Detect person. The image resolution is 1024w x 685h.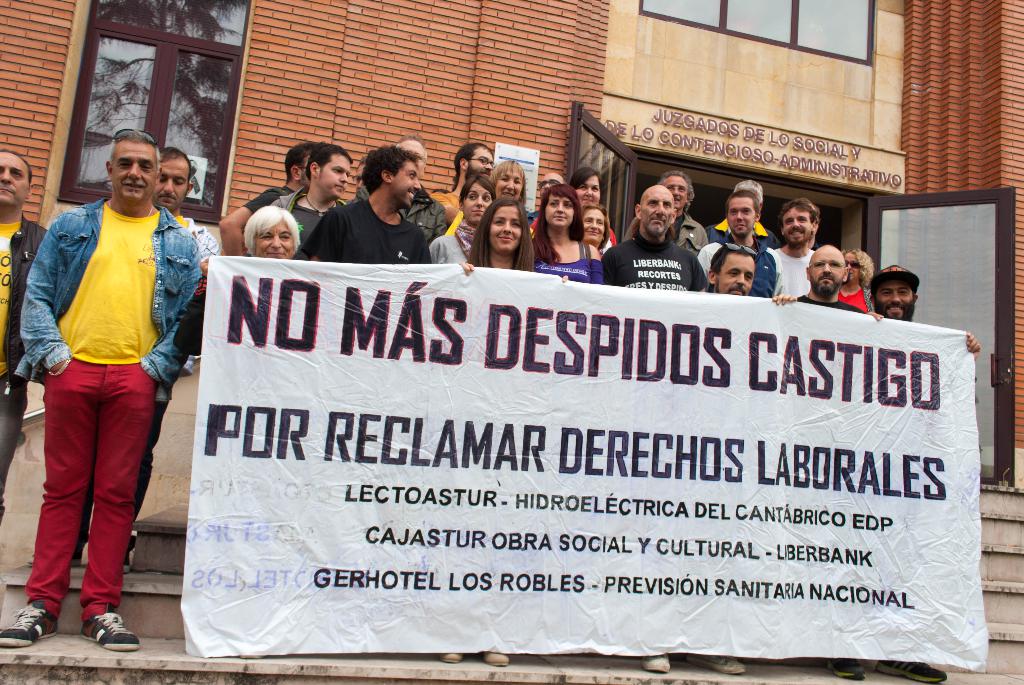
x1=719 y1=185 x2=771 y2=252.
